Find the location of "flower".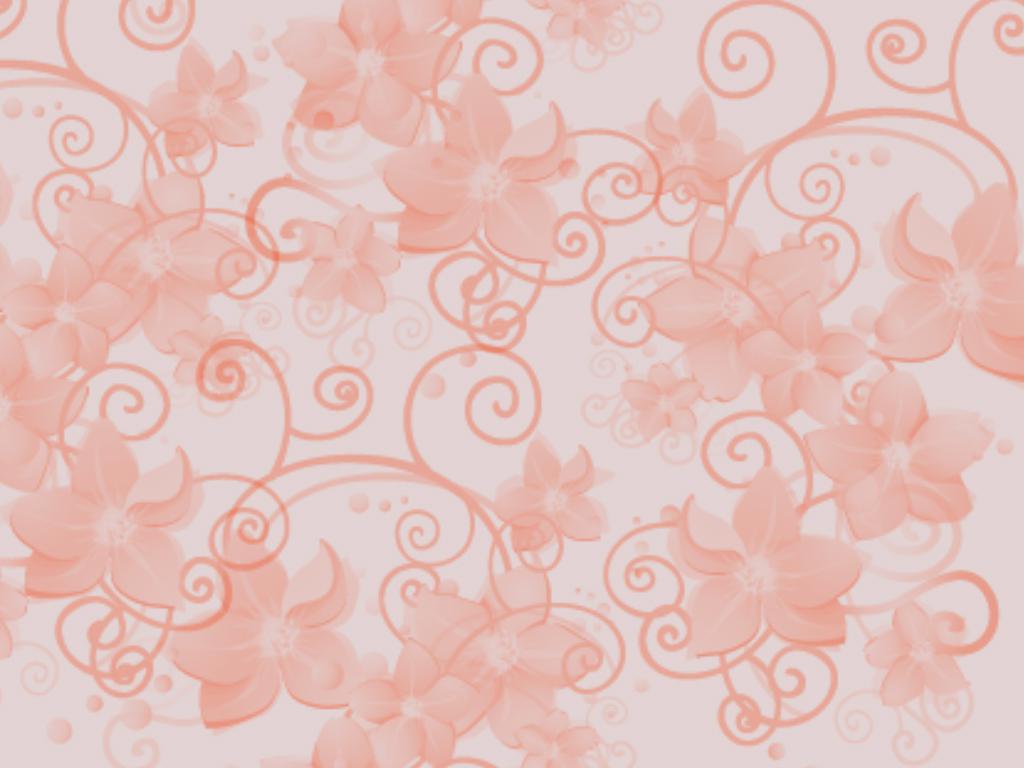
Location: 0, 243, 144, 380.
